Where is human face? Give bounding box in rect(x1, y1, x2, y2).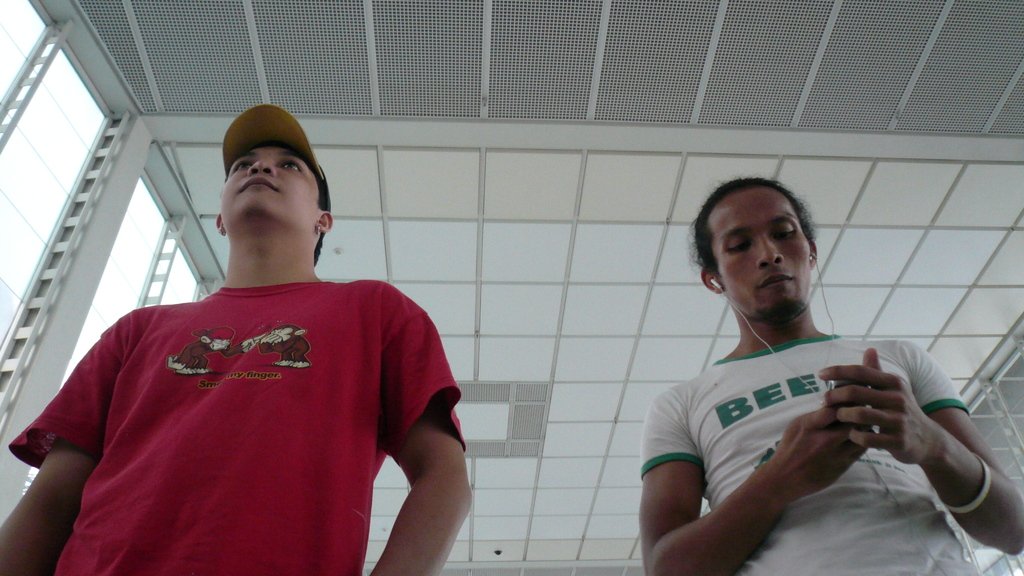
rect(712, 184, 809, 316).
